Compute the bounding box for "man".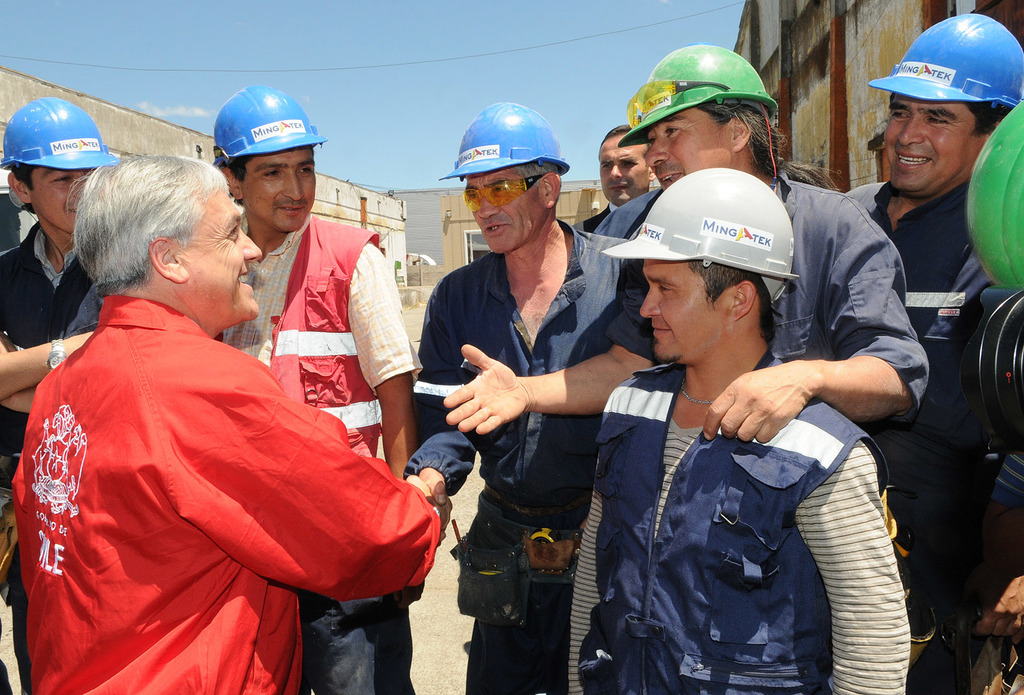
[569, 171, 906, 694].
